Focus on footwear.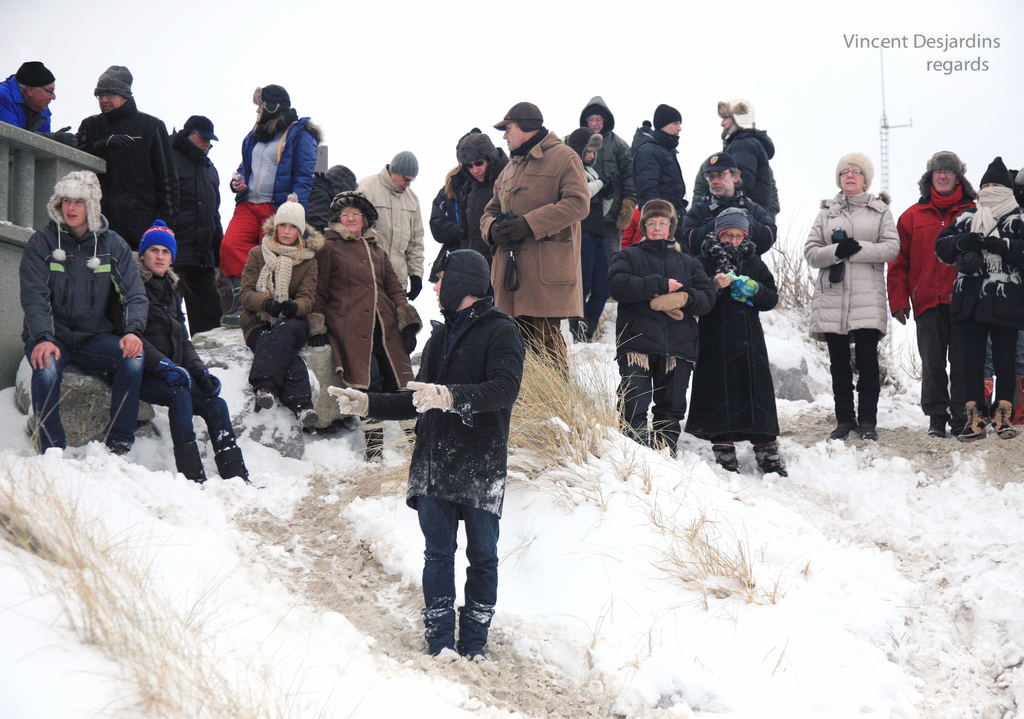
Focused at 608:370:643:438.
